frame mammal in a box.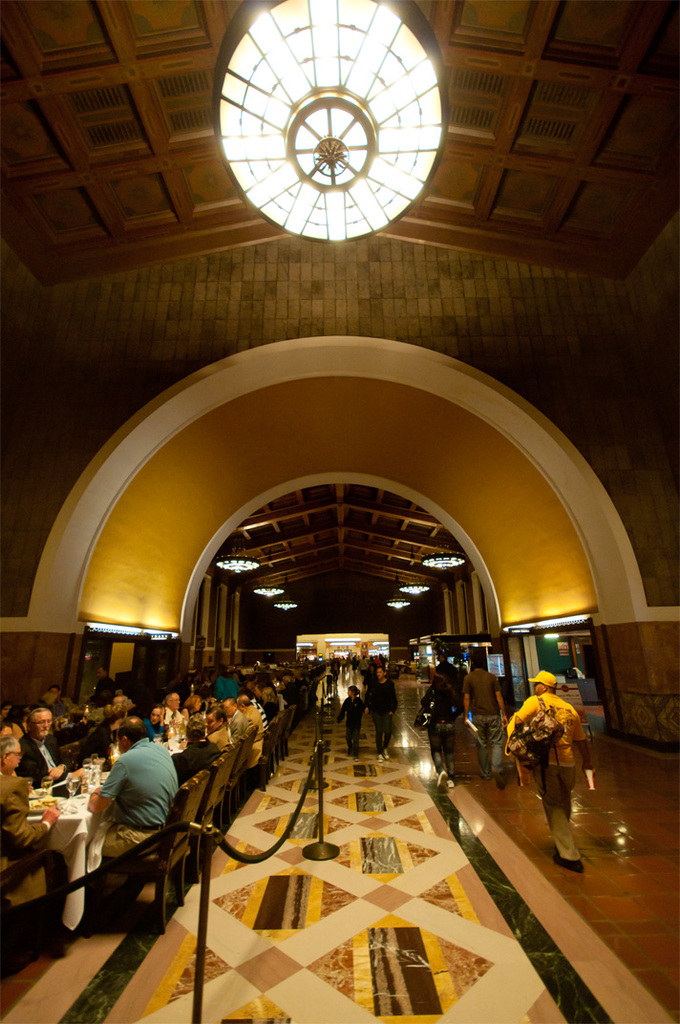
(460,651,510,779).
